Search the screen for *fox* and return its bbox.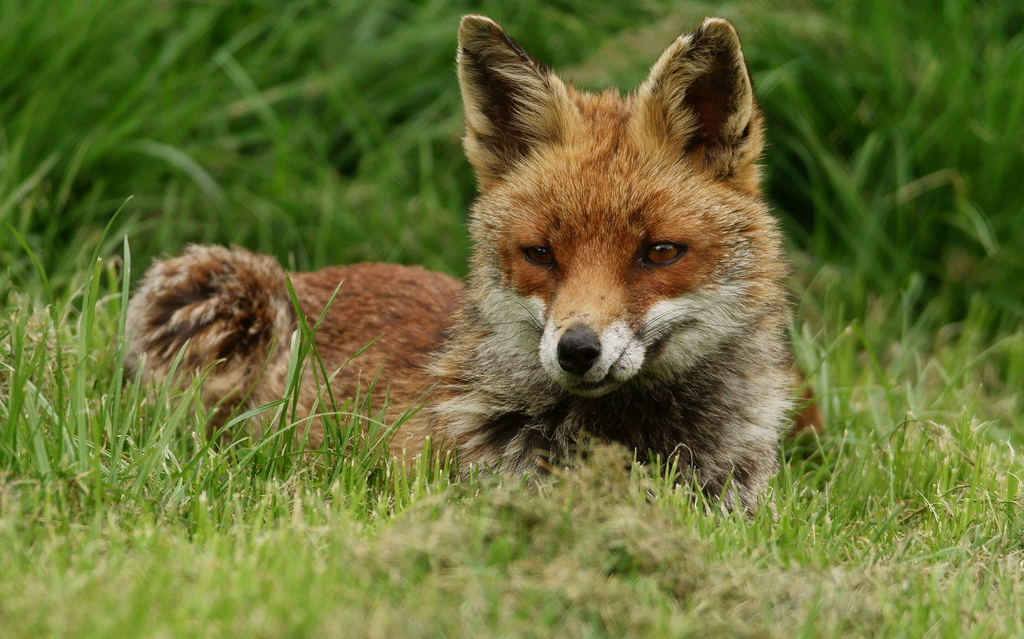
Found: [113,12,803,530].
